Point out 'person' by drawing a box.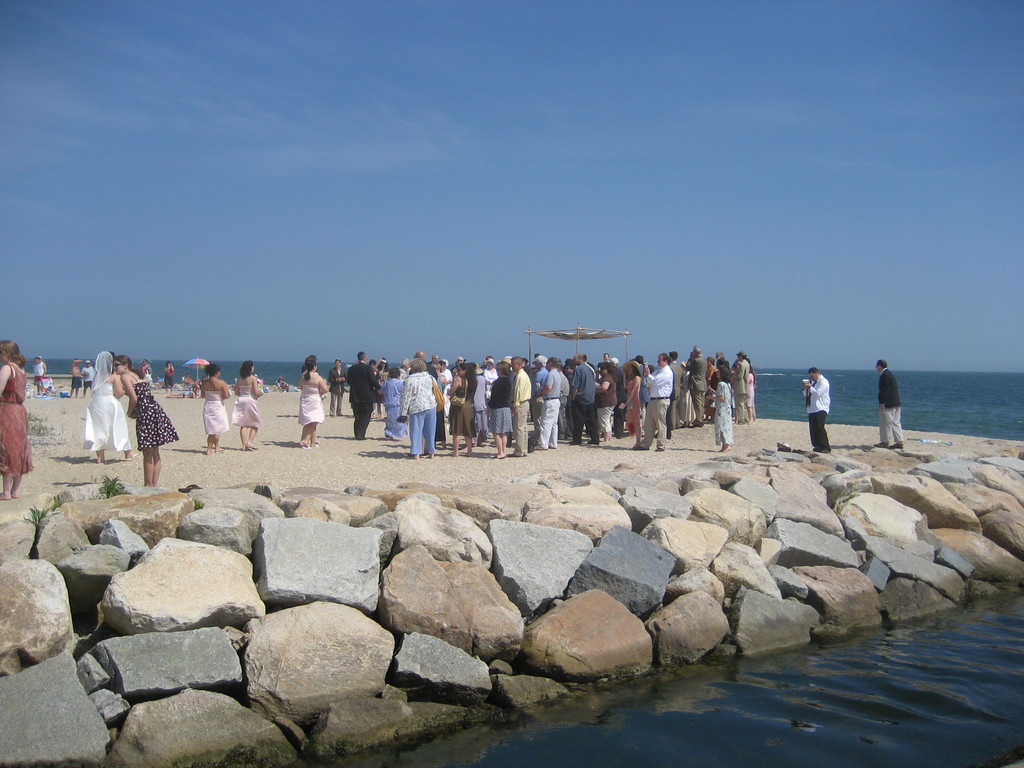
{"left": 873, "top": 359, "right": 904, "bottom": 448}.
